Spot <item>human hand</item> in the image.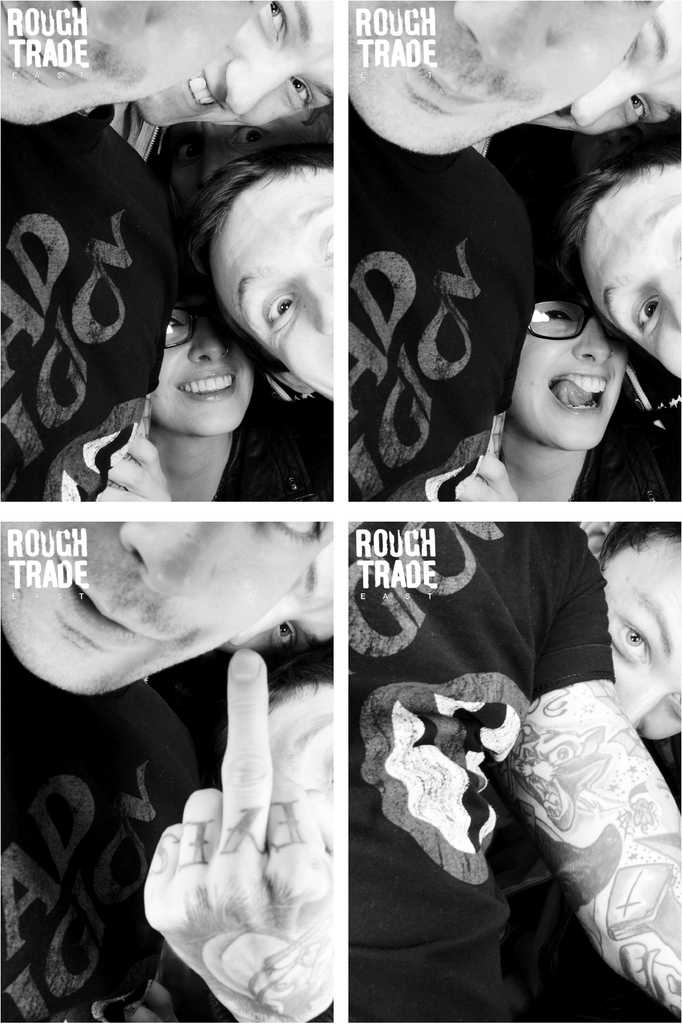
<item>human hand</item> found at x1=96, y1=435, x2=171, y2=502.
